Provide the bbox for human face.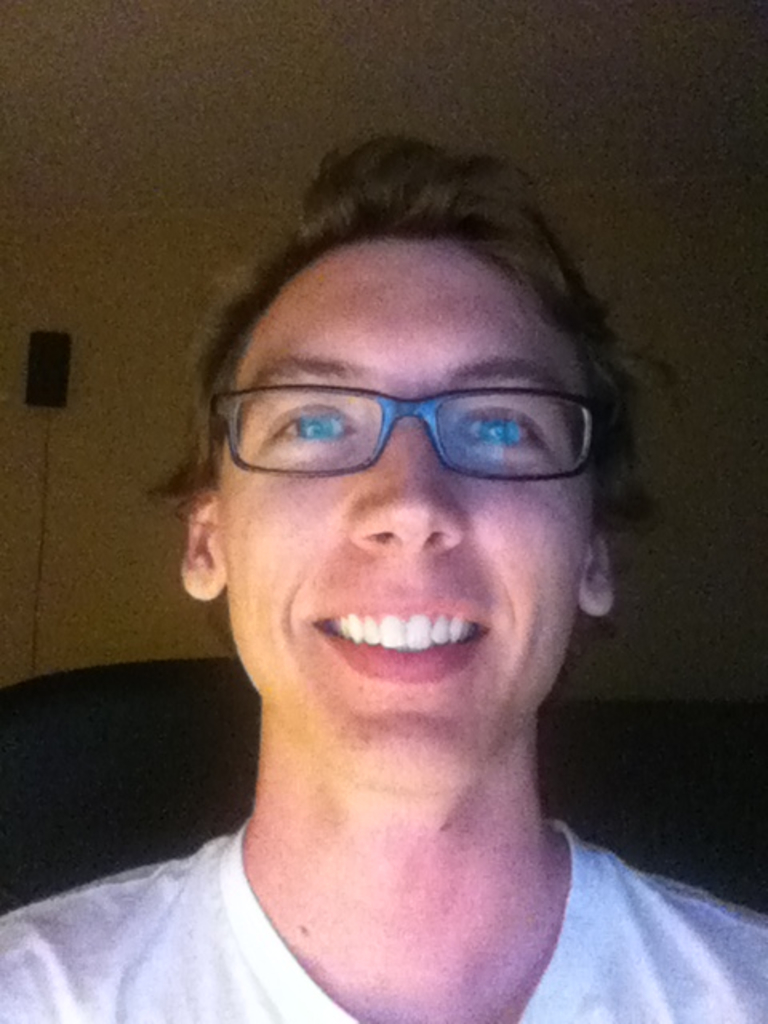
(216,238,594,789).
